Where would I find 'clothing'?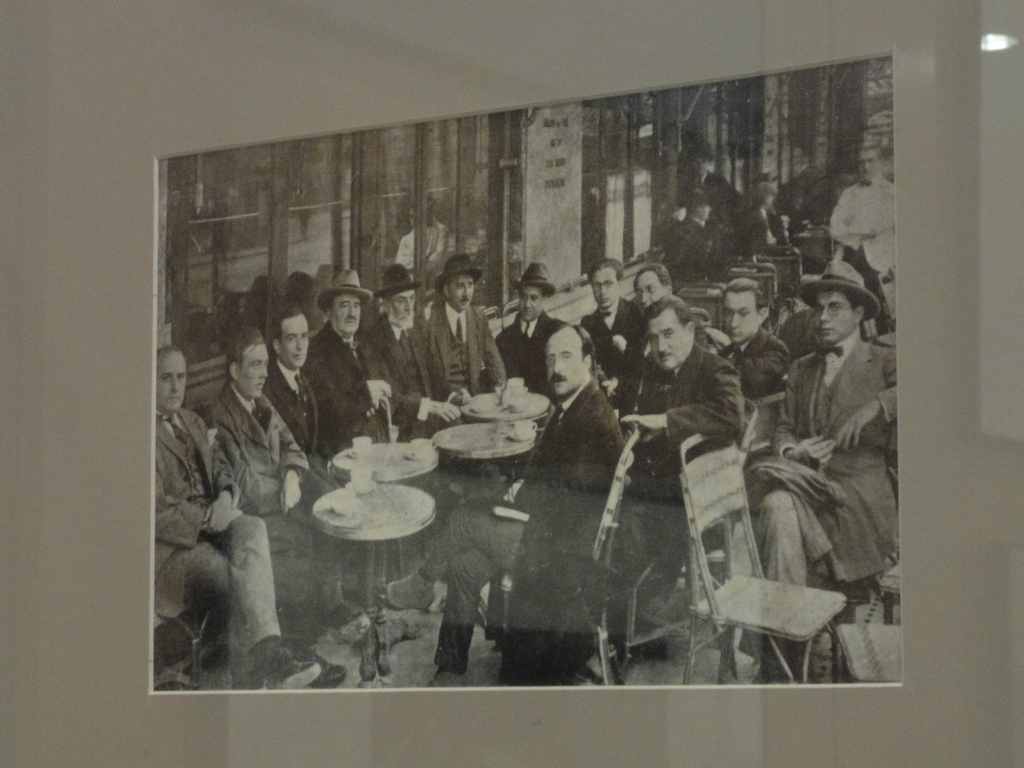
At detection(832, 170, 913, 297).
